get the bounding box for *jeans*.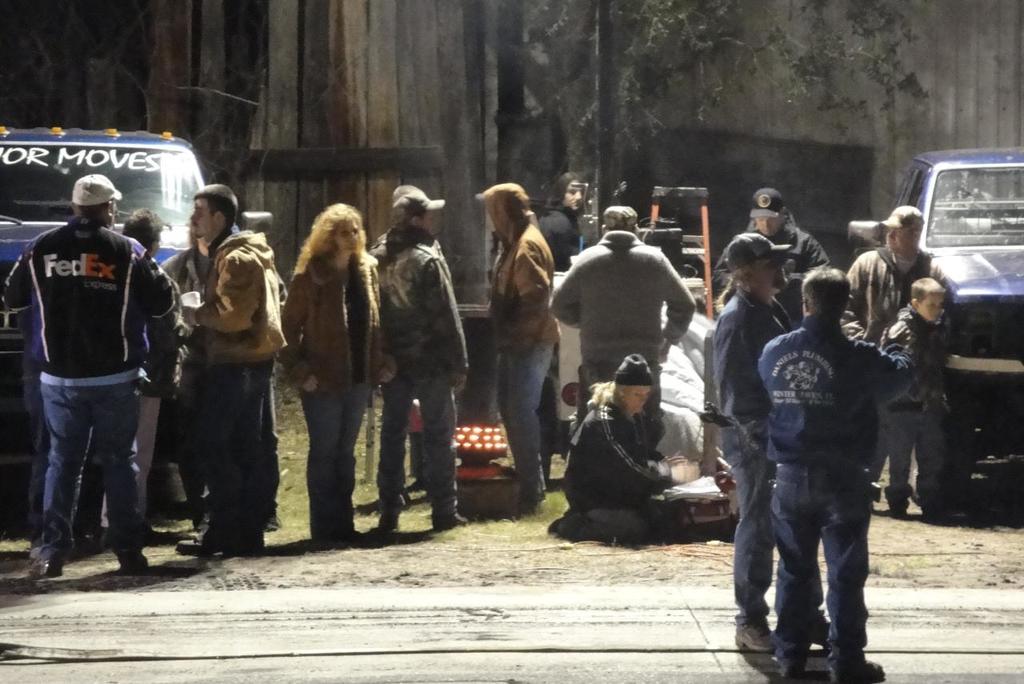
[left=577, top=497, right=674, bottom=536].
